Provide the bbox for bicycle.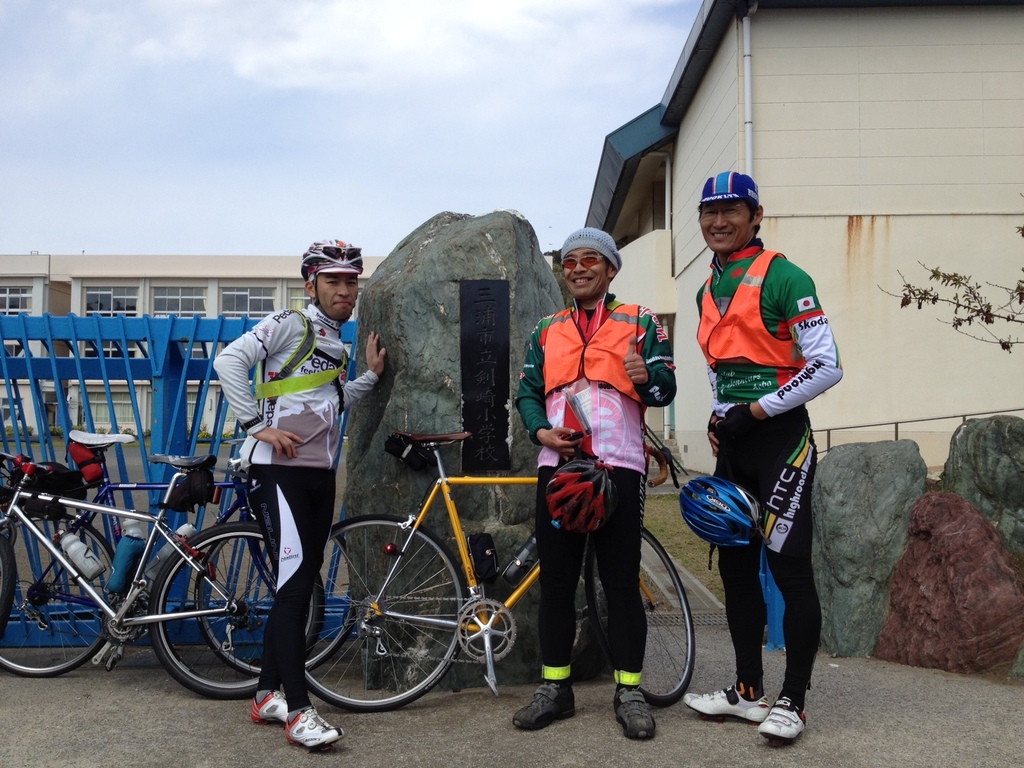
rect(291, 433, 700, 714).
